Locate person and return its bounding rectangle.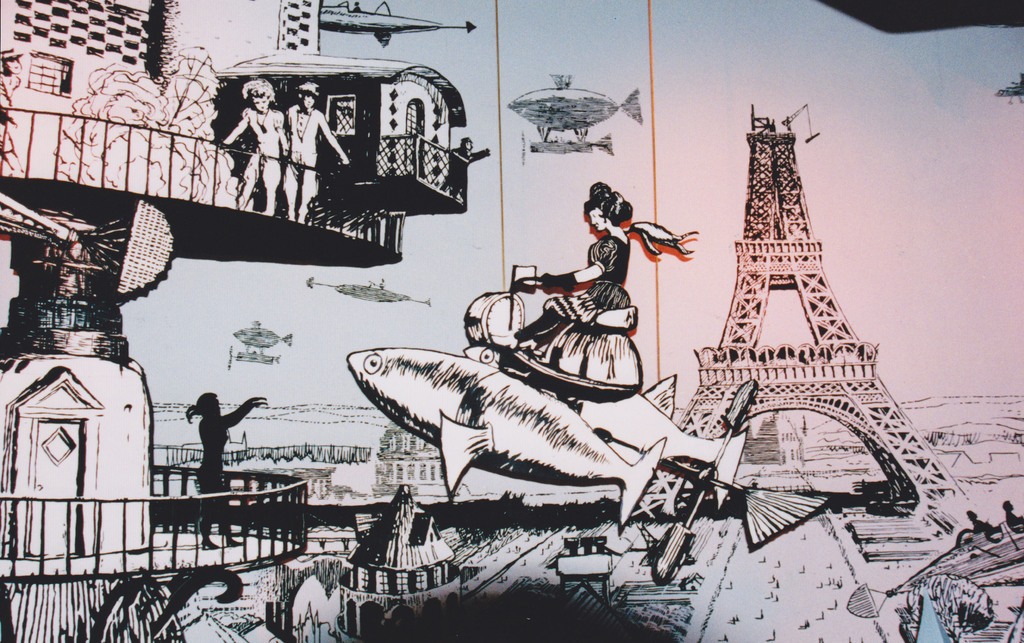
bbox=[280, 81, 349, 225].
